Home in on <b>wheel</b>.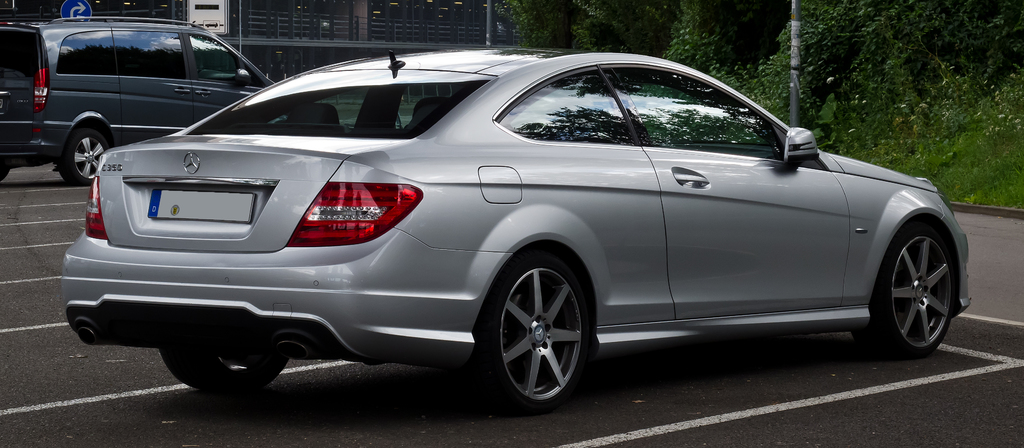
Homed in at 857,224,957,356.
